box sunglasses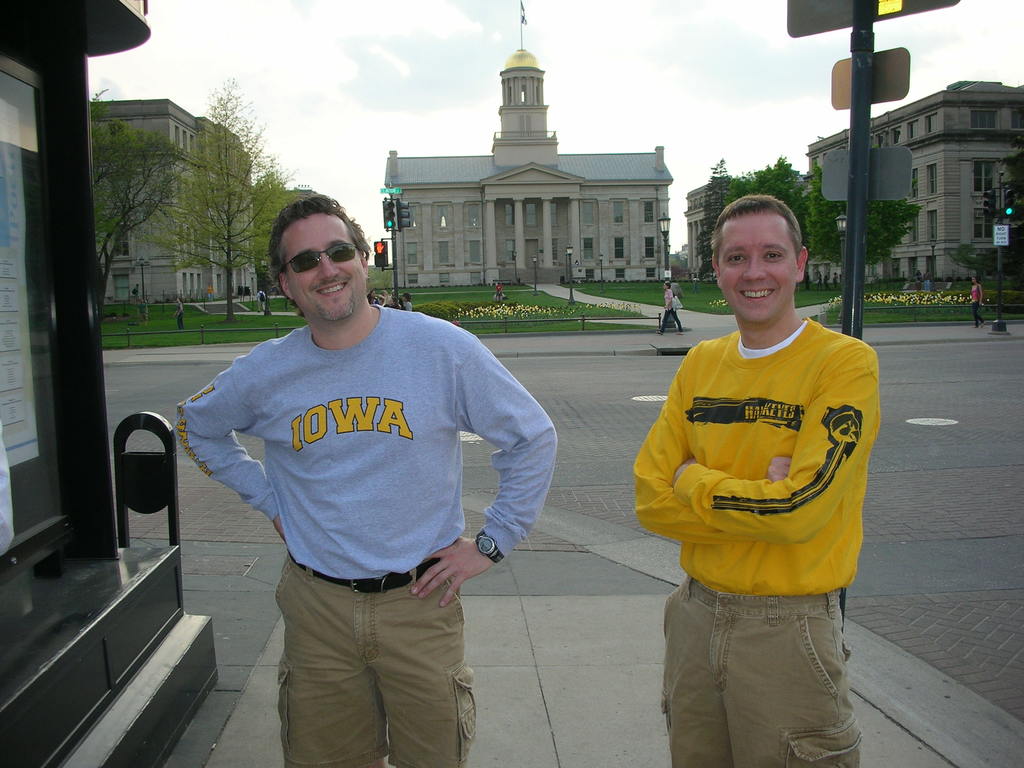
[left=276, top=243, right=363, bottom=277]
